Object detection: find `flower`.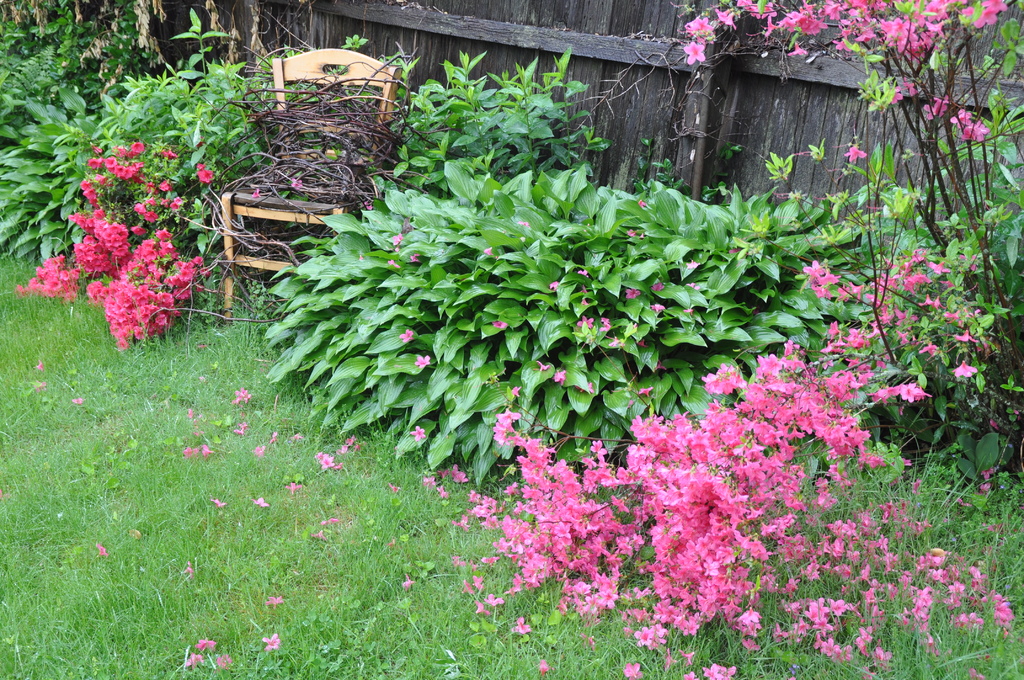
[x1=195, y1=638, x2=216, y2=651].
